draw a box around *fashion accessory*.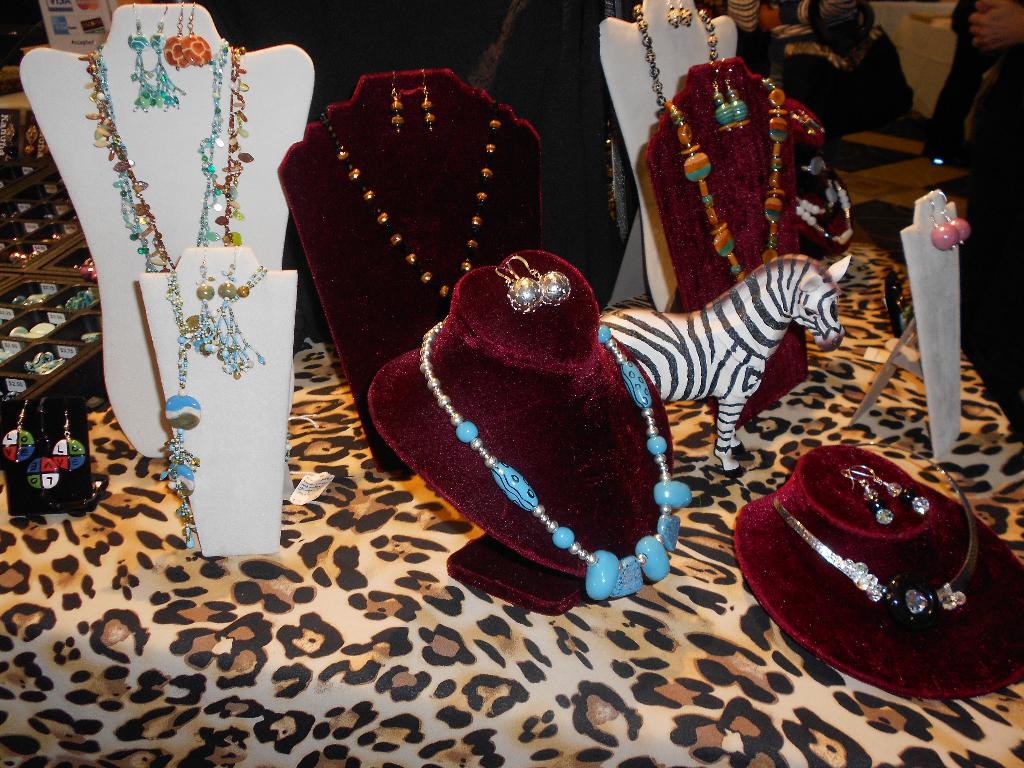
left=186, top=0, right=213, bottom=72.
